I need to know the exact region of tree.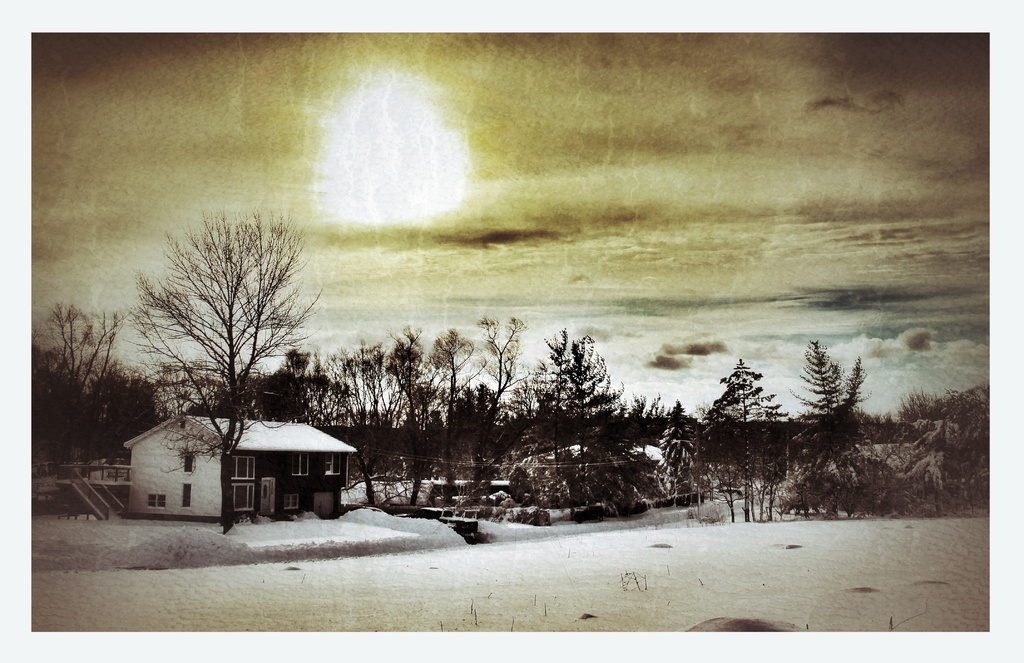
Region: detection(112, 191, 328, 507).
